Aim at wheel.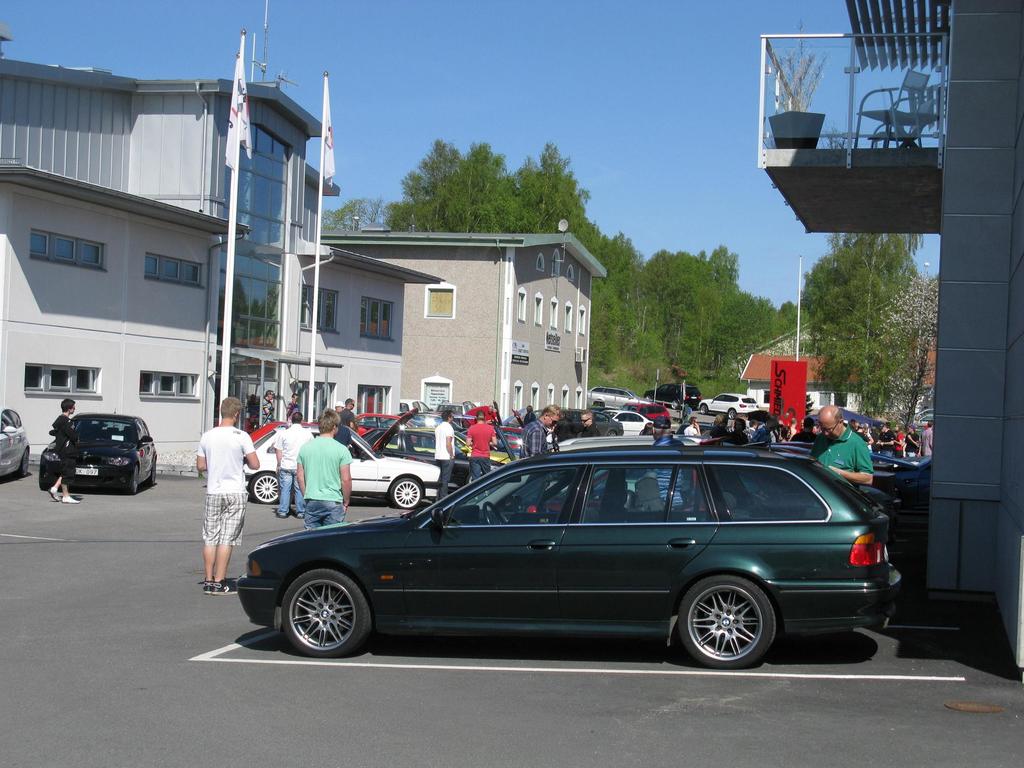
Aimed at left=482, top=504, right=504, bottom=523.
